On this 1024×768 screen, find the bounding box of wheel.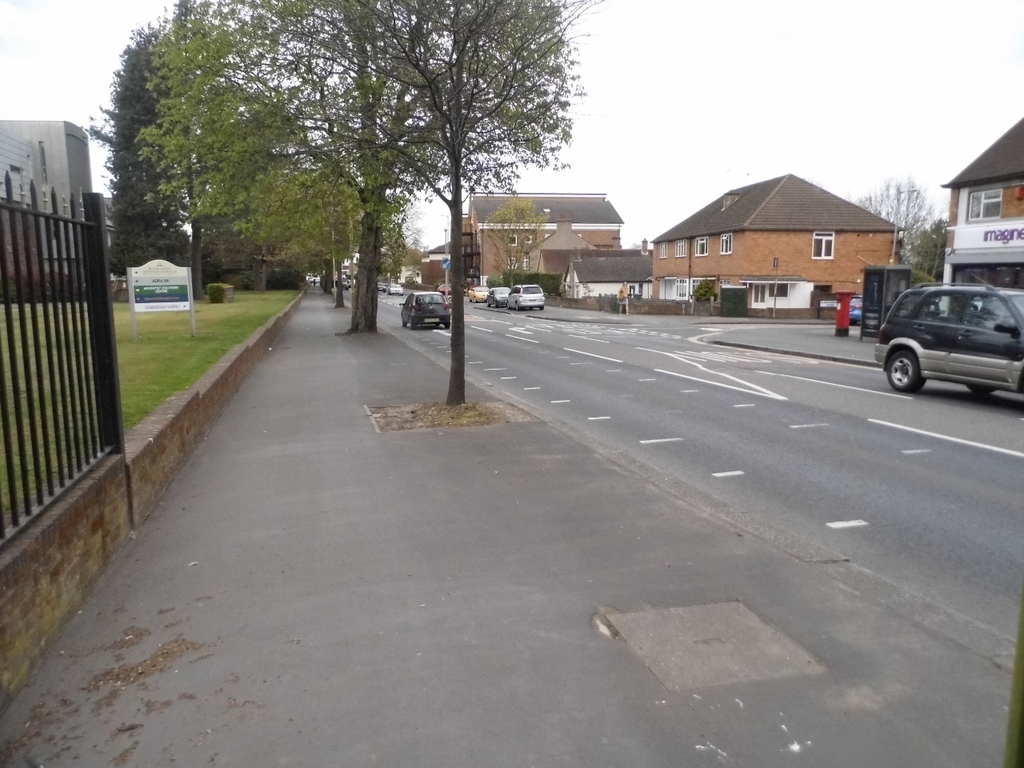
Bounding box: box(488, 301, 492, 307).
